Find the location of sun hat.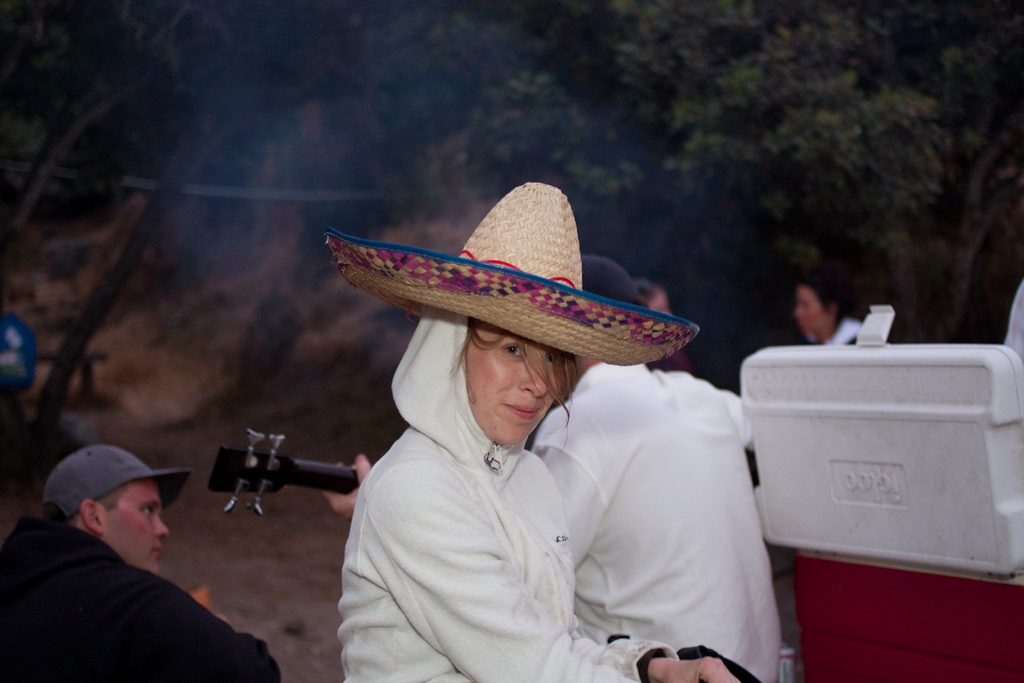
Location: Rect(326, 180, 698, 372).
